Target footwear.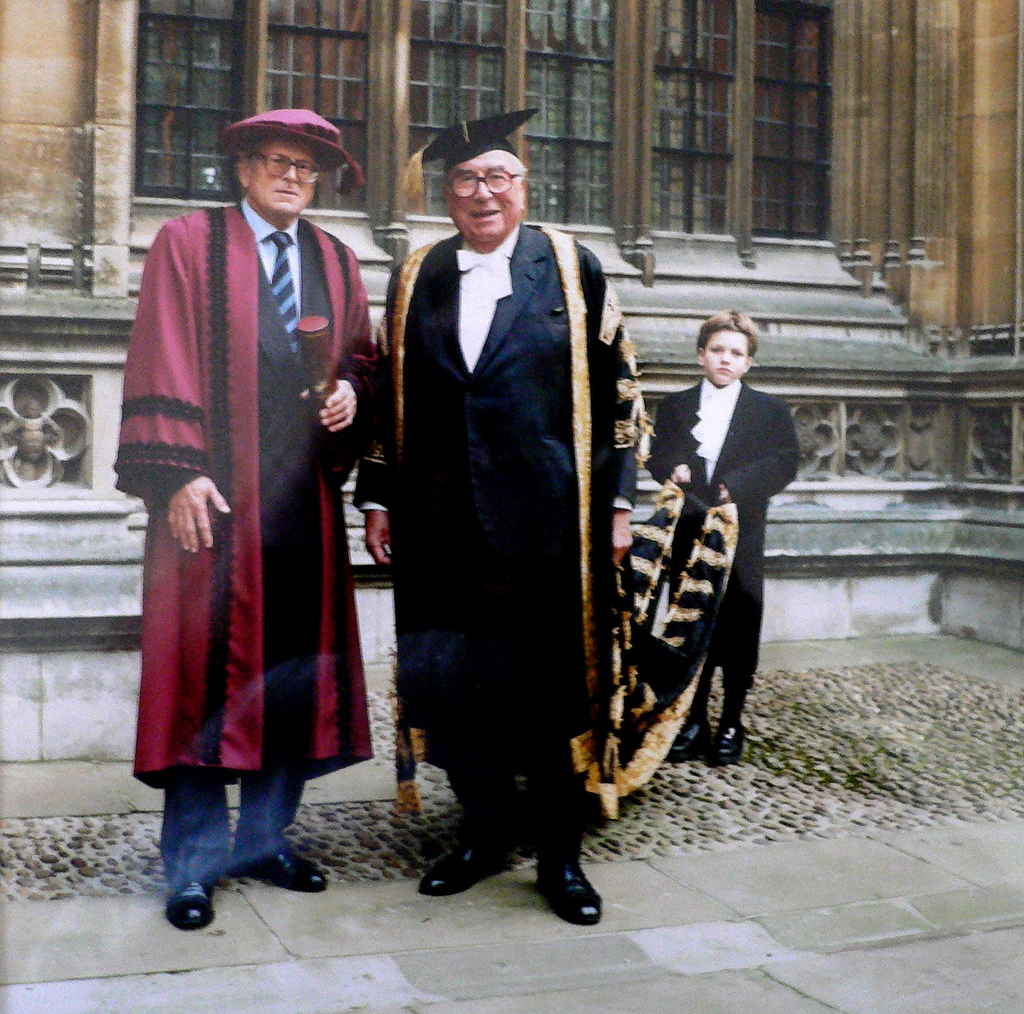
Target region: {"left": 514, "top": 835, "right": 610, "bottom": 936}.
